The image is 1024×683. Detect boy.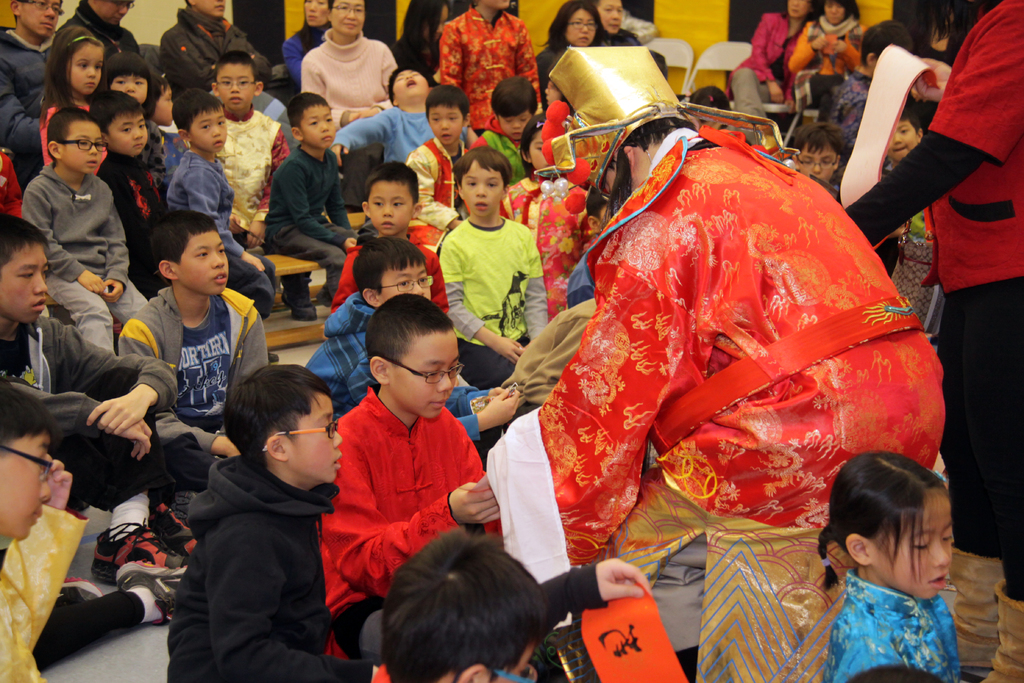
Detection: 402,82,470,227.
